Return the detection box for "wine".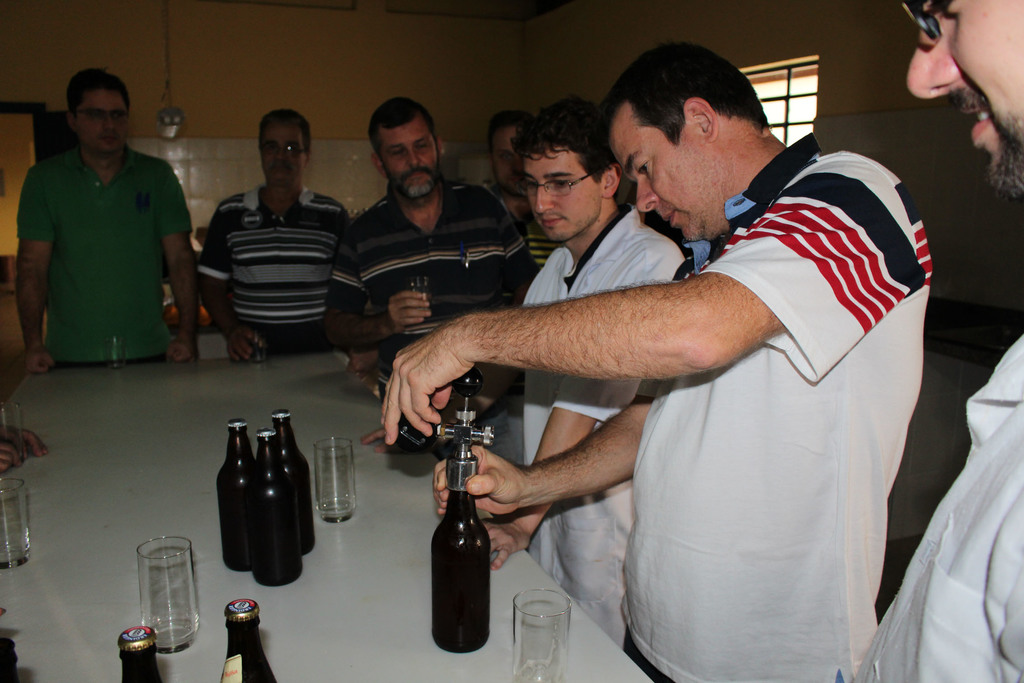
(116, 624, 164, 682).
